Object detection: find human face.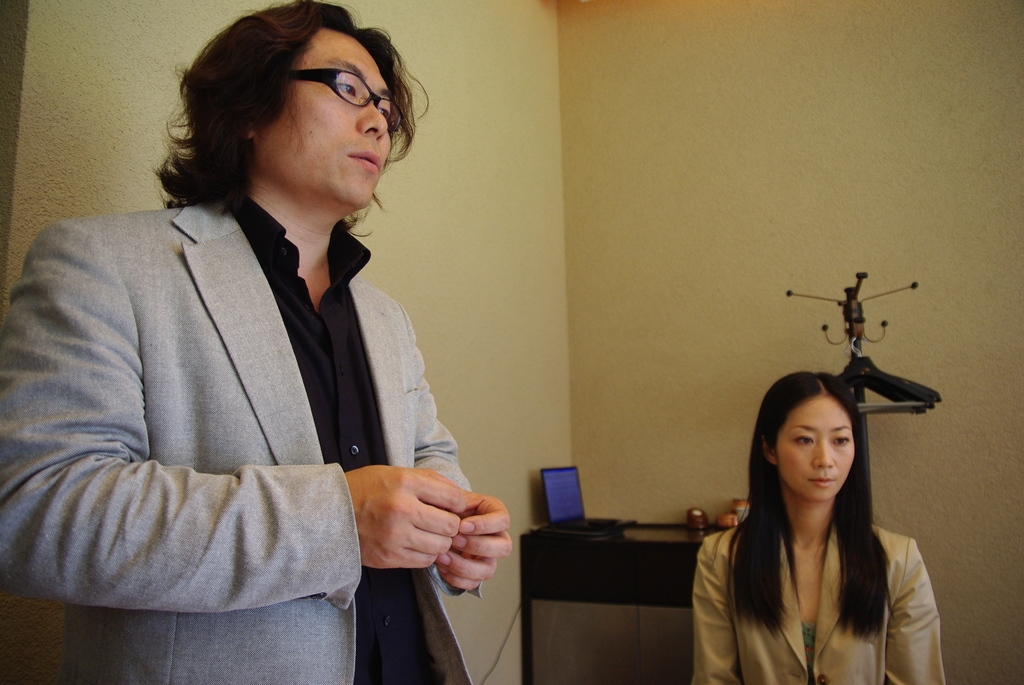
box=[776, 395, 854, 501].
